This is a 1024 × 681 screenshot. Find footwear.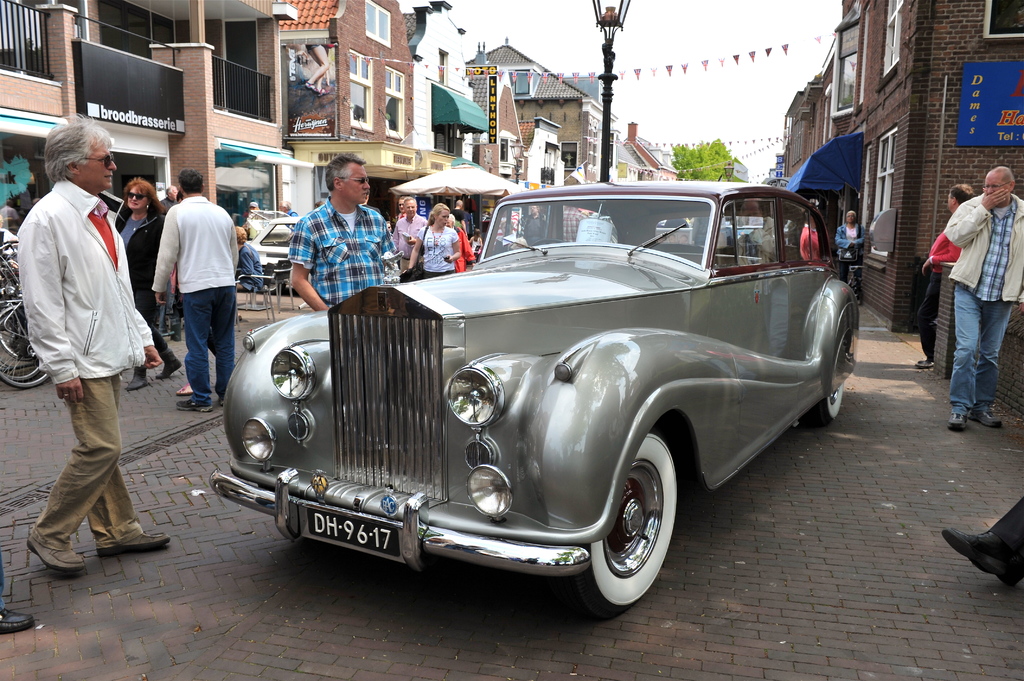
Bounding box: bbox=(125, 372, 153, 393).
